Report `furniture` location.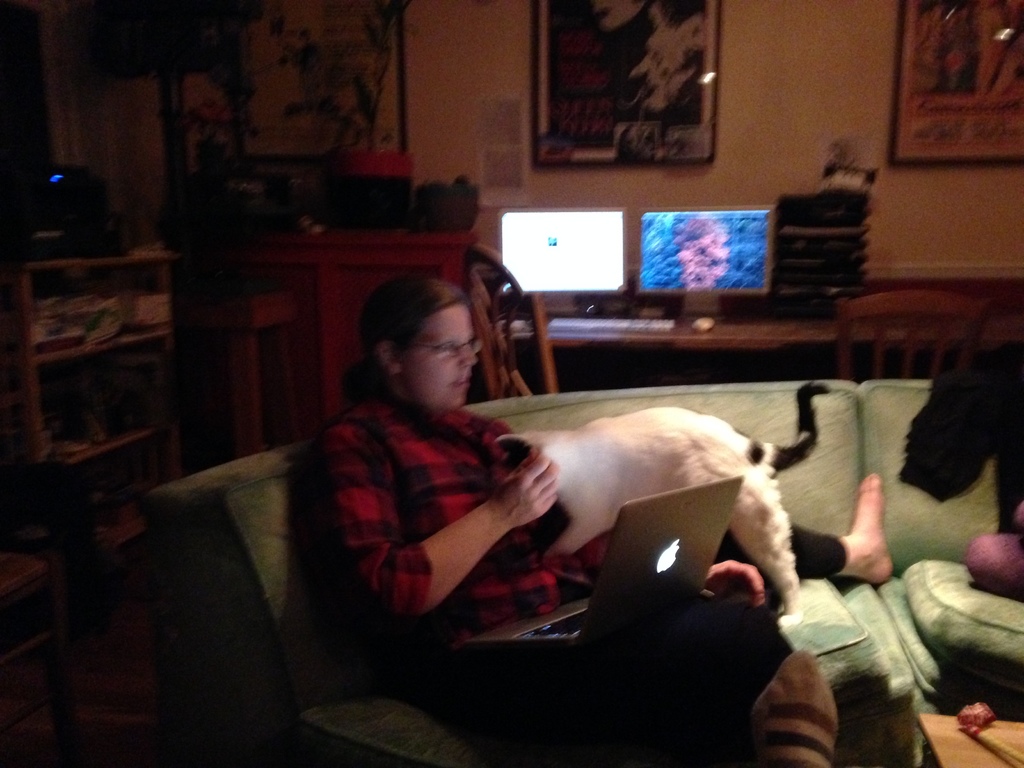
Report: <region>832, 285, 989, 373</region>.
